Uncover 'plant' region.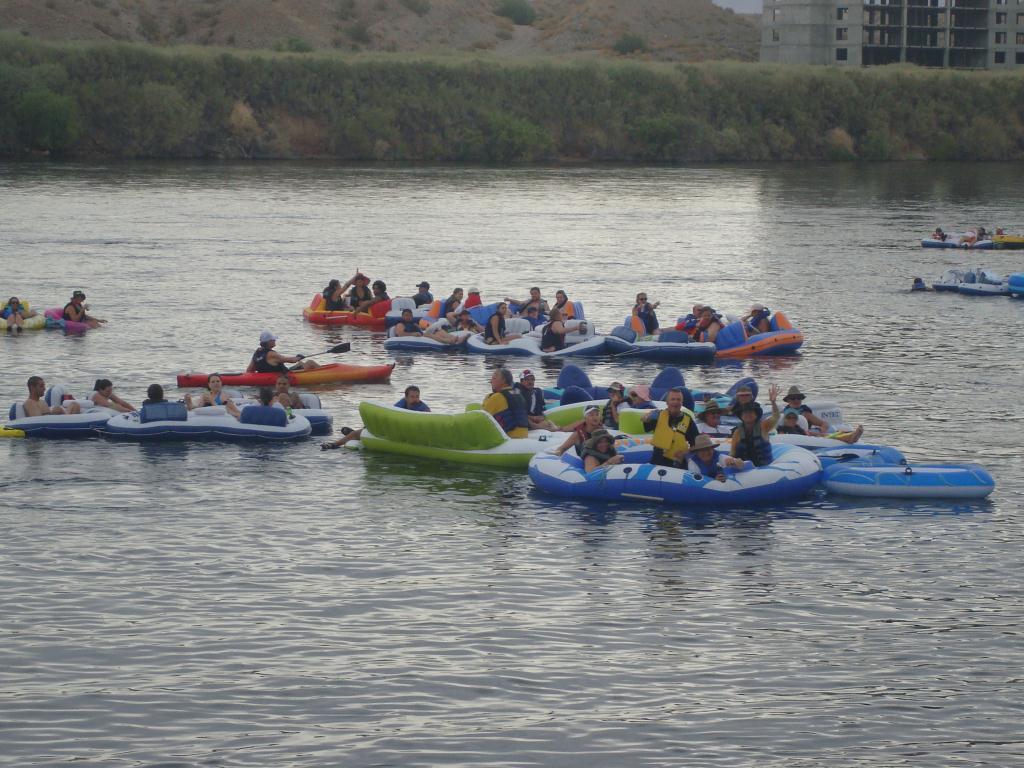
Uncovered: bbox=(2, 63, 75, 159).
